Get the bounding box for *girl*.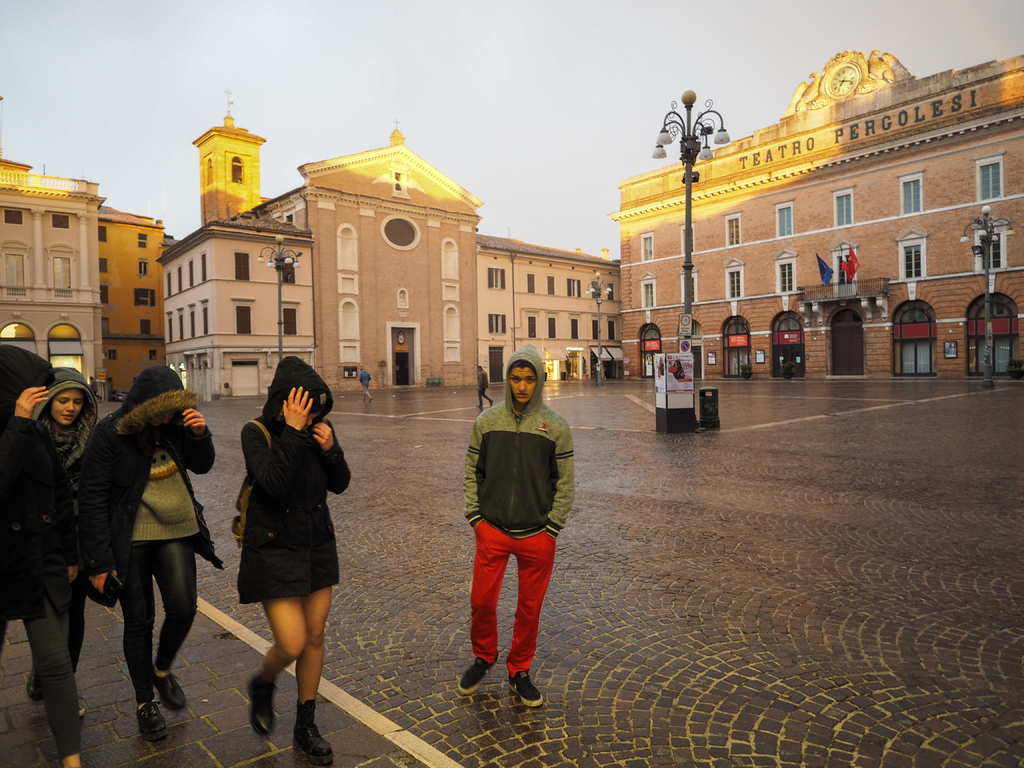
(234, 356, 349, 763).
